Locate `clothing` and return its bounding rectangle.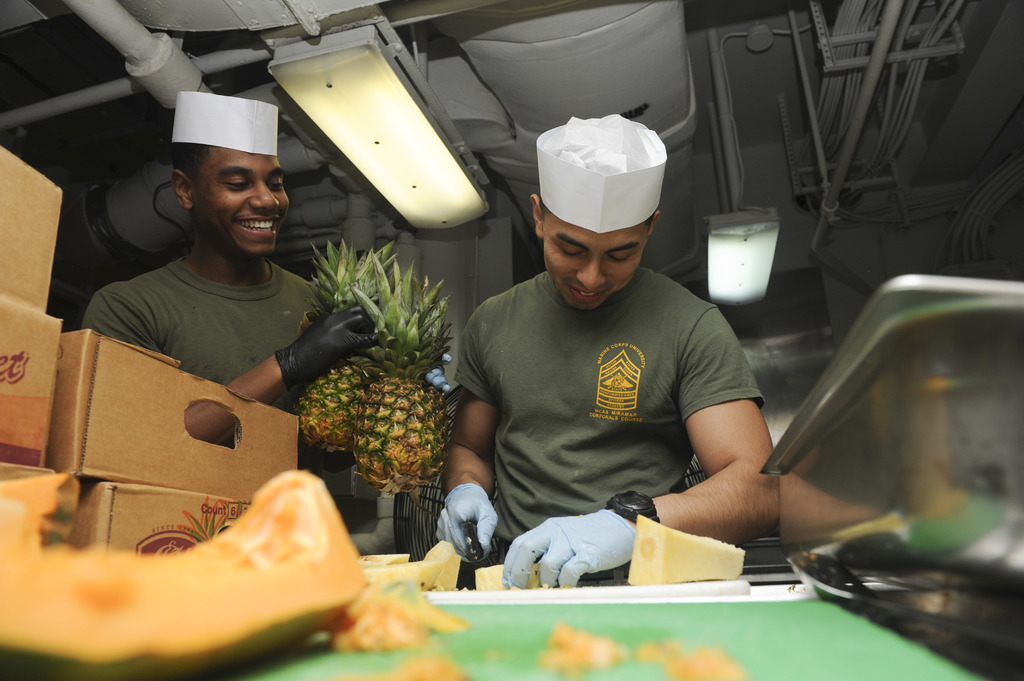
rect(452, 208, 810, 568).
